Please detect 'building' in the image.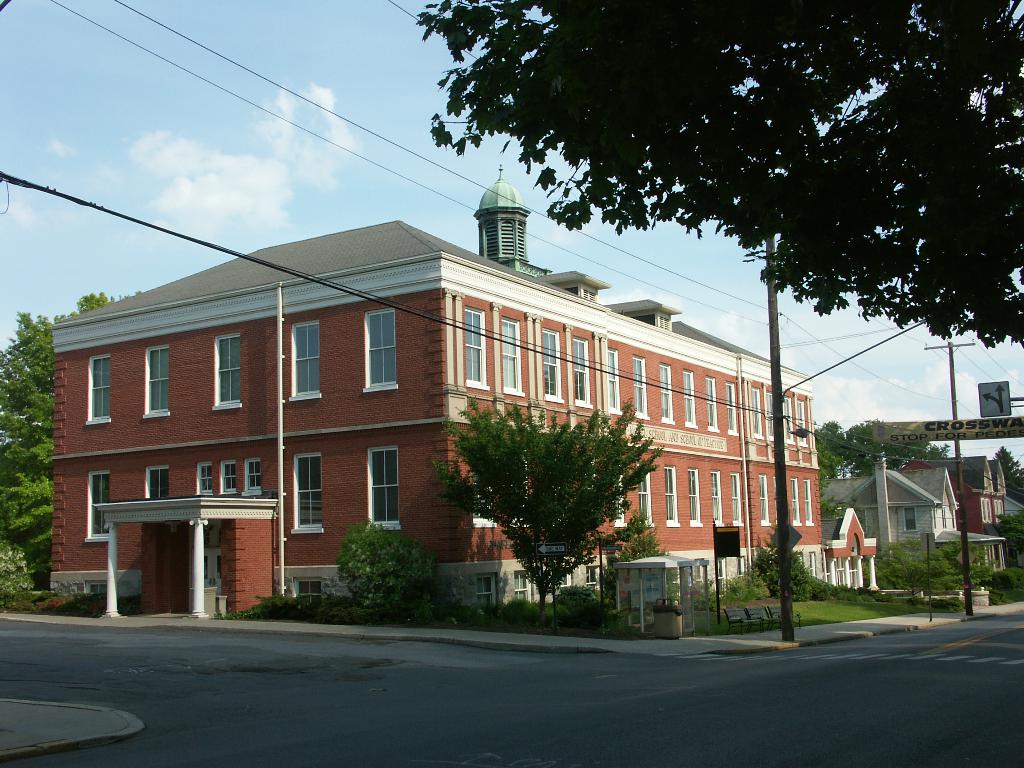
left=820, top=467, right=957, bottom=542.
